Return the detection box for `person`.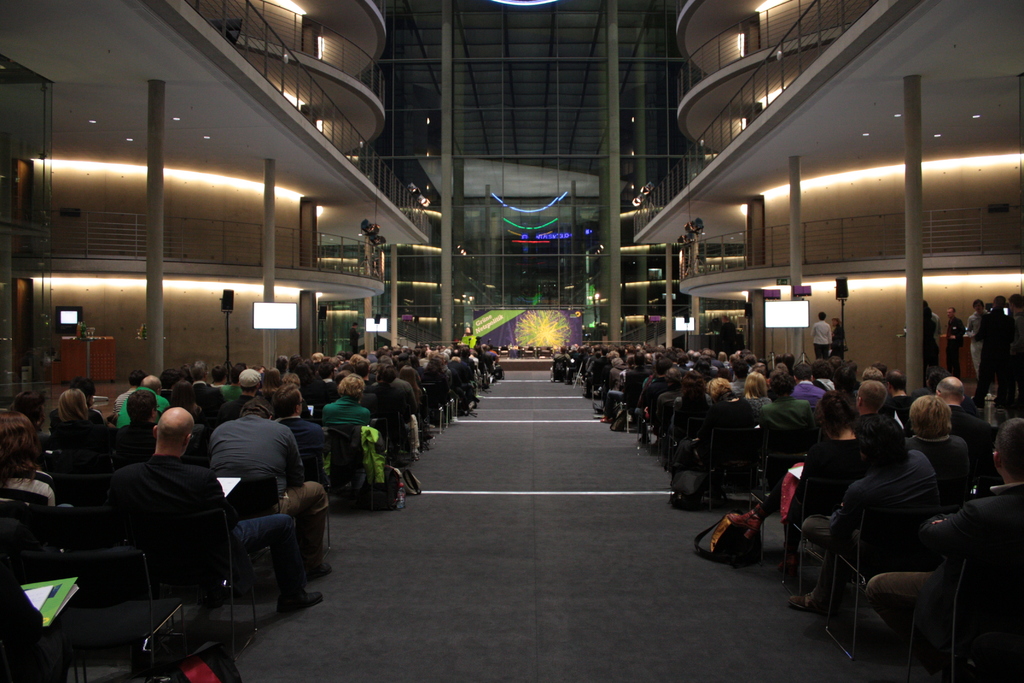
(850, 383, 897, 441).
